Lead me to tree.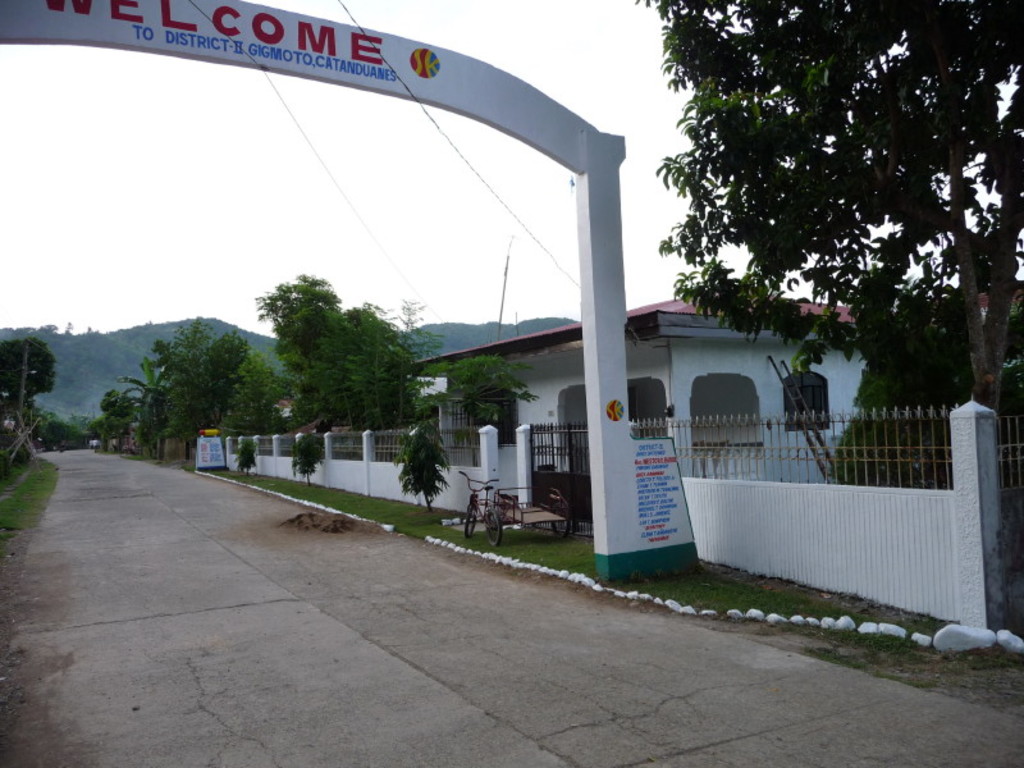
Lead to BBox(0, 337, 54, 407).
